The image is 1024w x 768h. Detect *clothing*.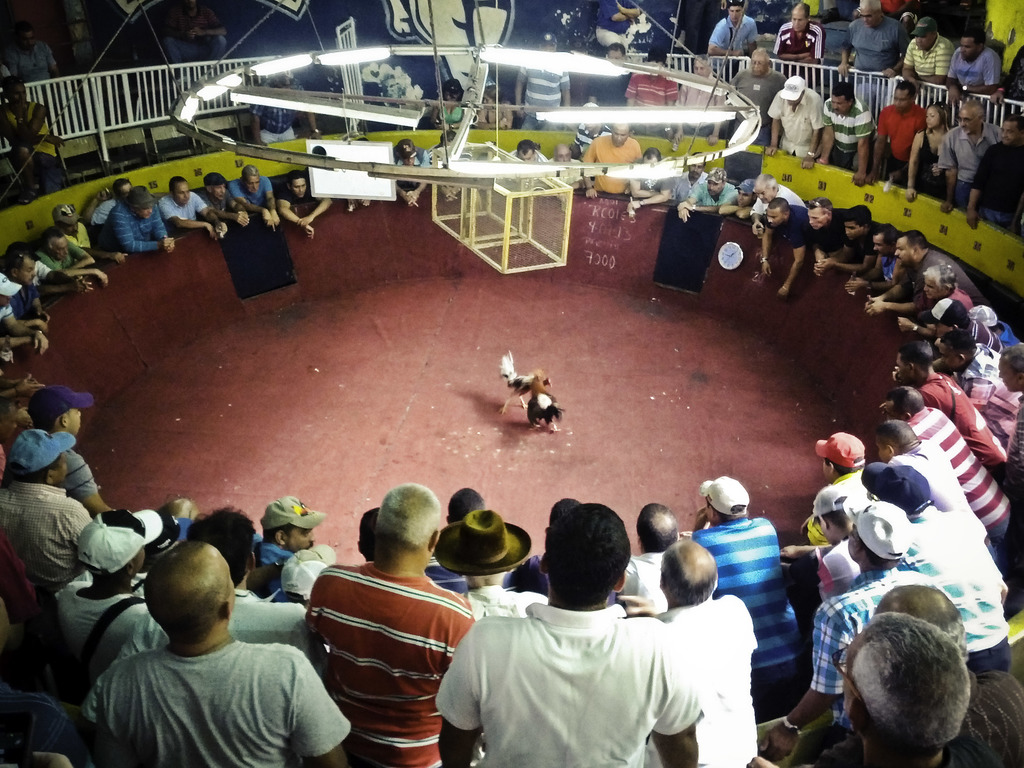
Detection: <region>998, 328, 1019, 349</region>.
